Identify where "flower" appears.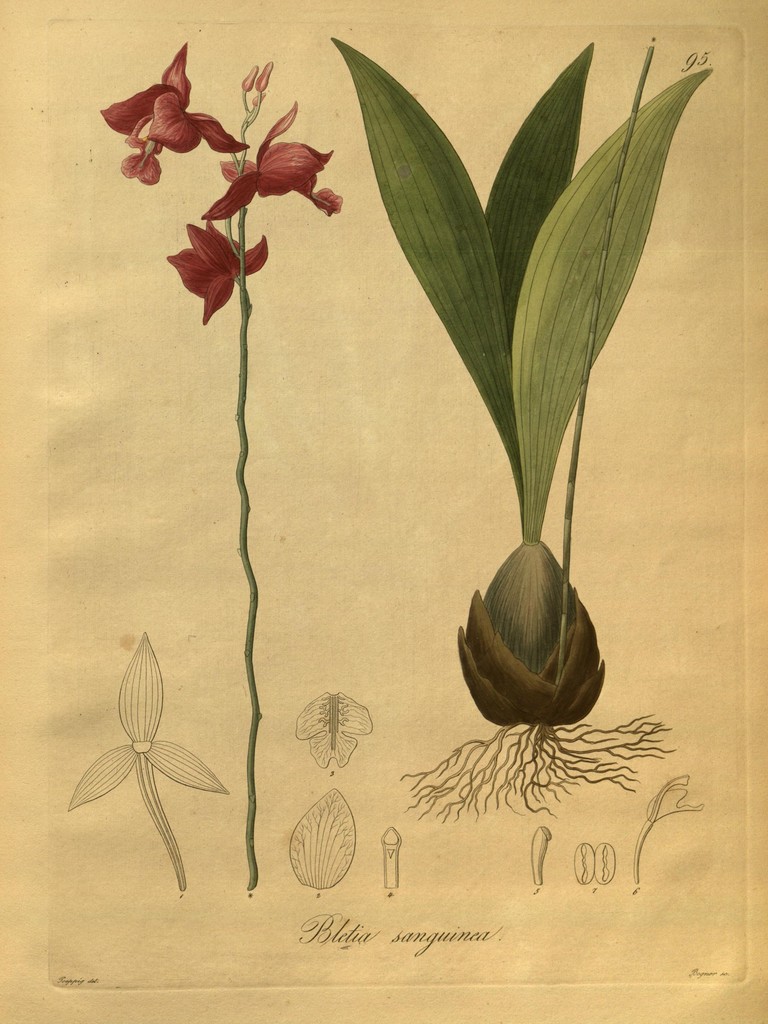
Appears at locate(166, 219, 268, 323).
